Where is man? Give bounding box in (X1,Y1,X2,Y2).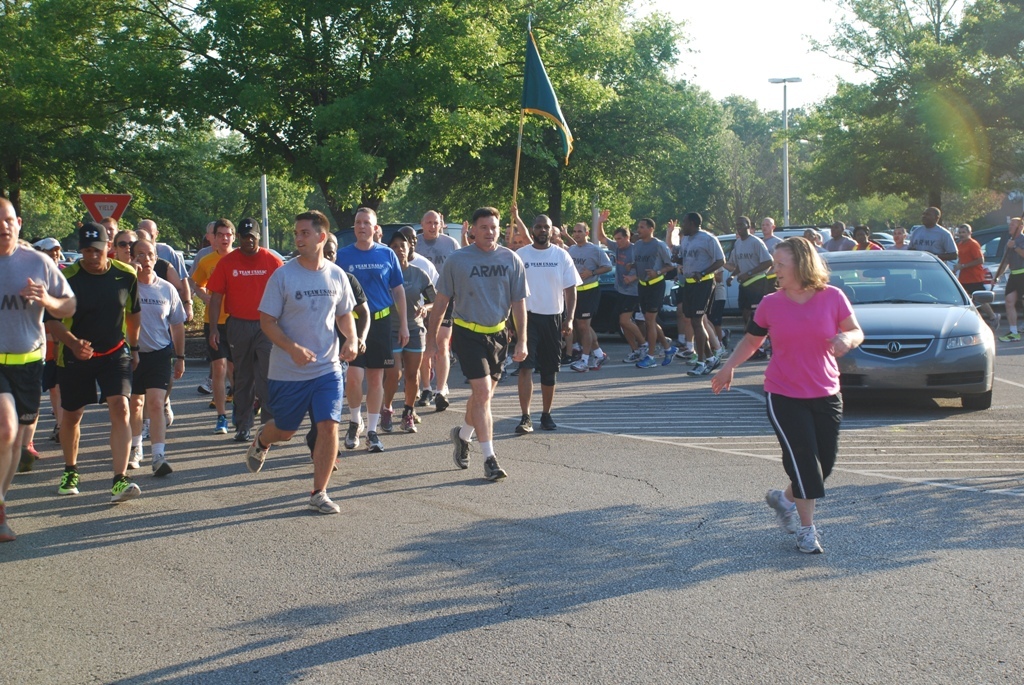
(669,205,718,371).
